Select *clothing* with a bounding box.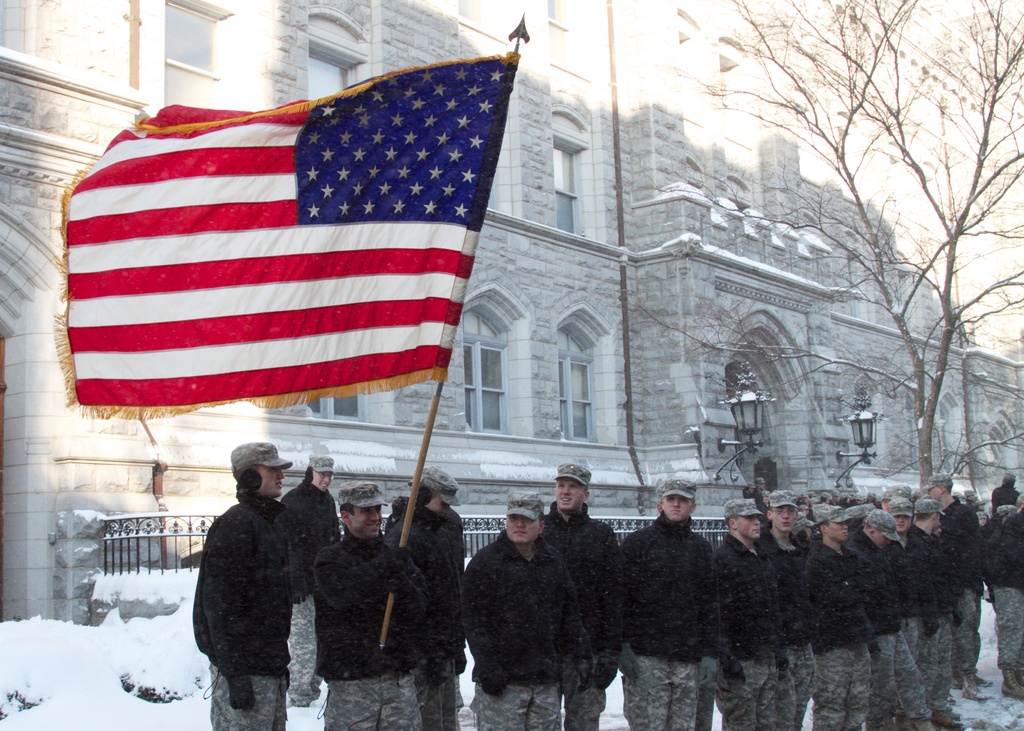
rect(753, 525, 817, 722).
